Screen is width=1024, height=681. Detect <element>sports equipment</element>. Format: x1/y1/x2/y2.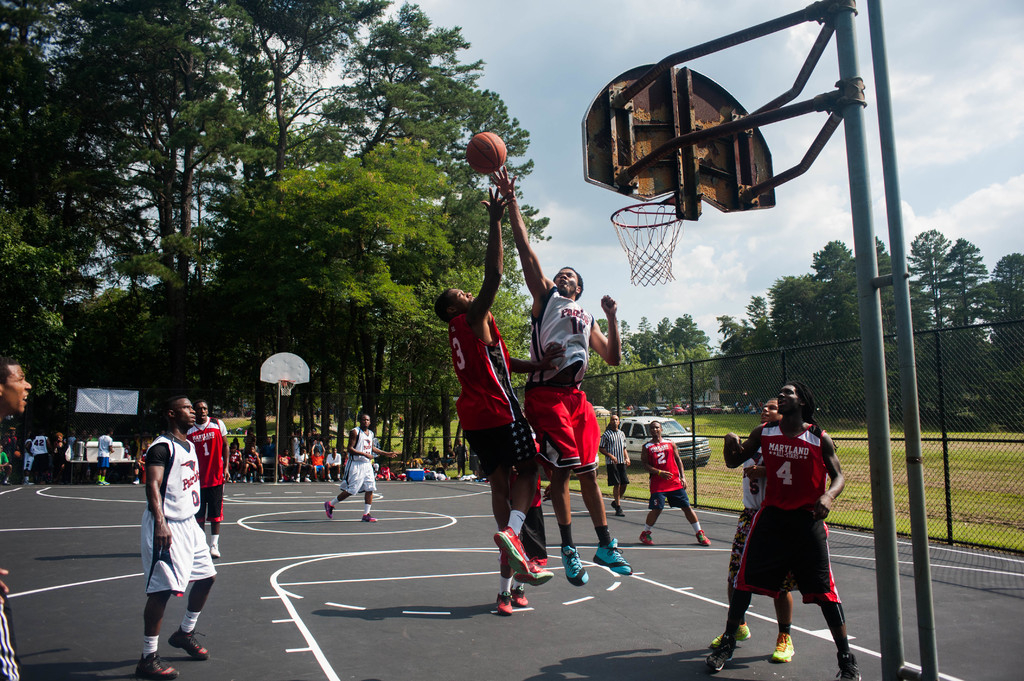
589/544/636/575.
